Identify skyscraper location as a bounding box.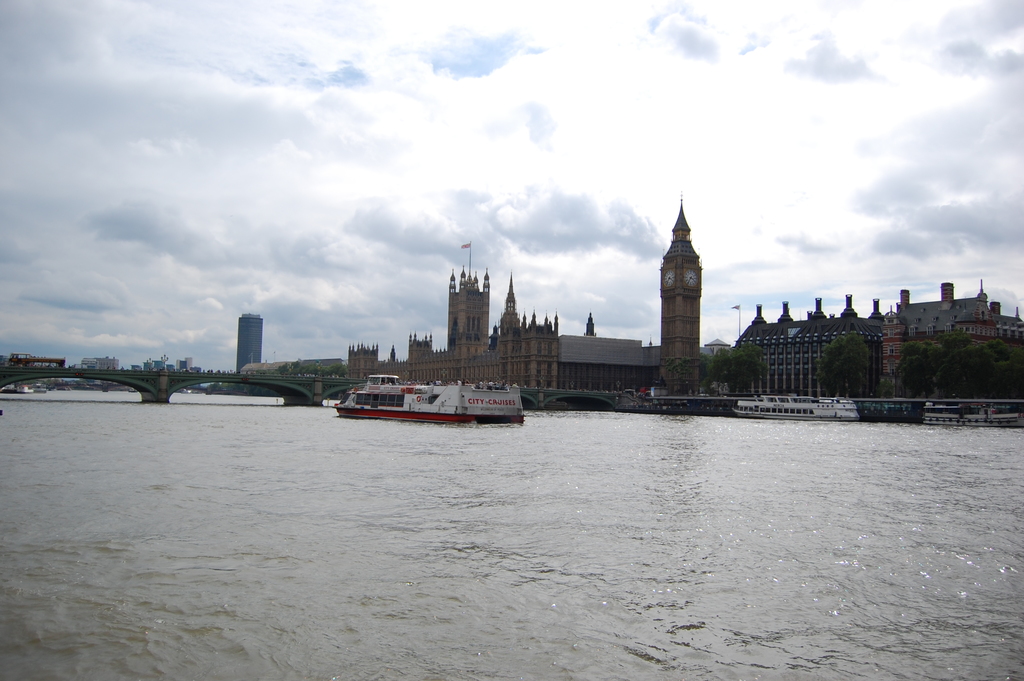
{"left": 237, "top": 310, "right": 260, "bottom": 369}.
